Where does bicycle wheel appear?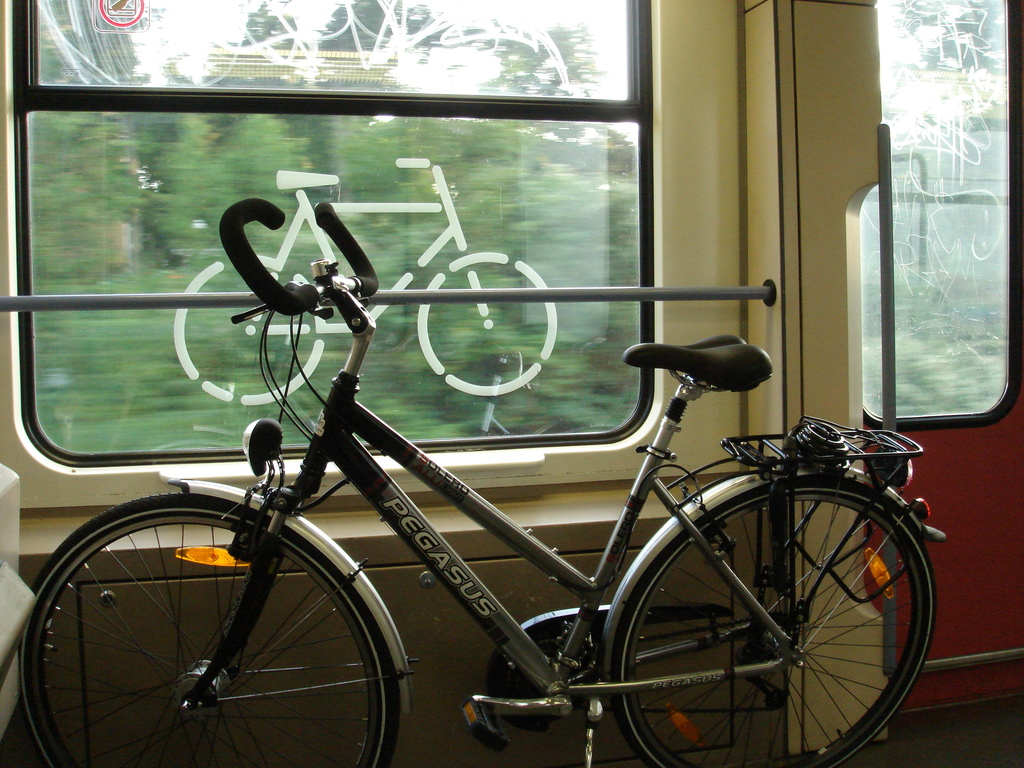
Appears at {"x1": 173, "y1": 254, "x2": 324, "y2": 405}.
